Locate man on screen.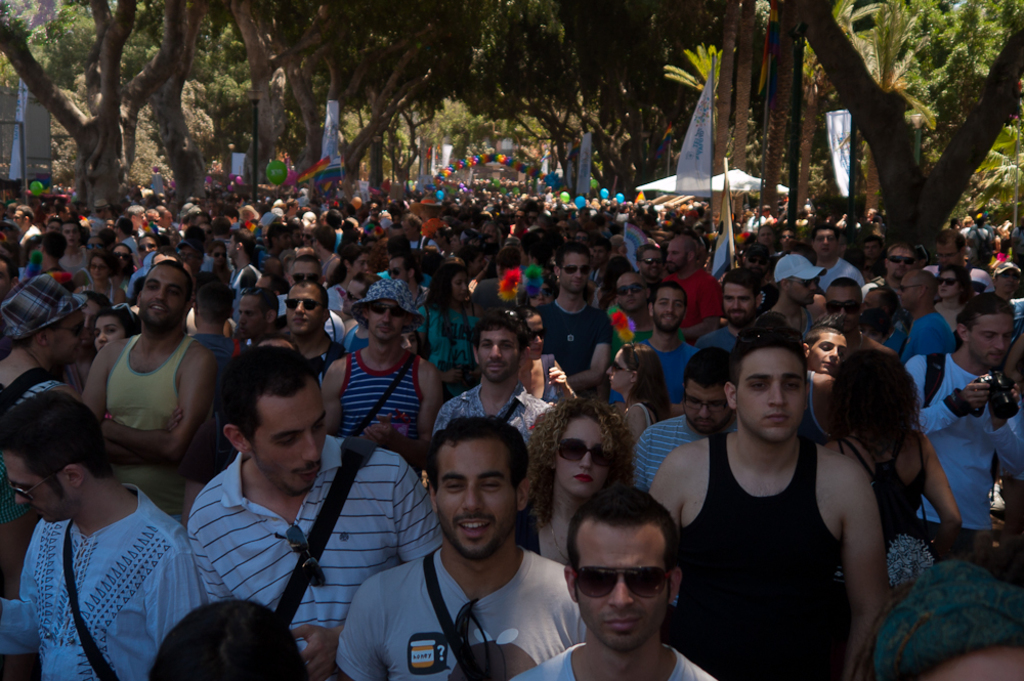
On screen at left=318, top=422, right=586, bottom=680.
